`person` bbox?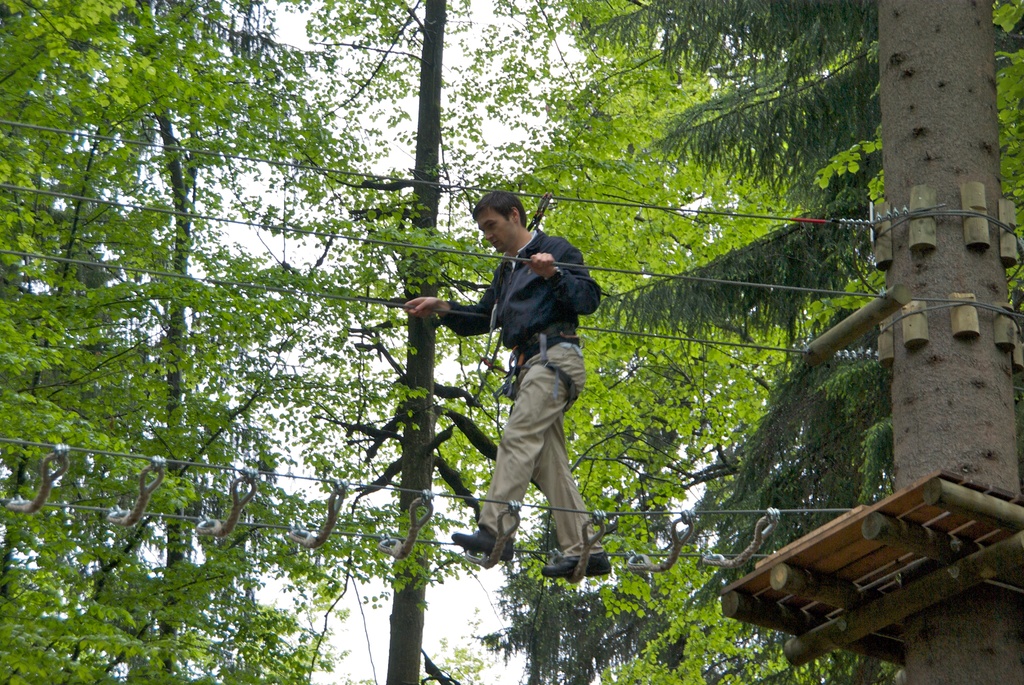
(left=433, top=223, right=616, bottom=614)
